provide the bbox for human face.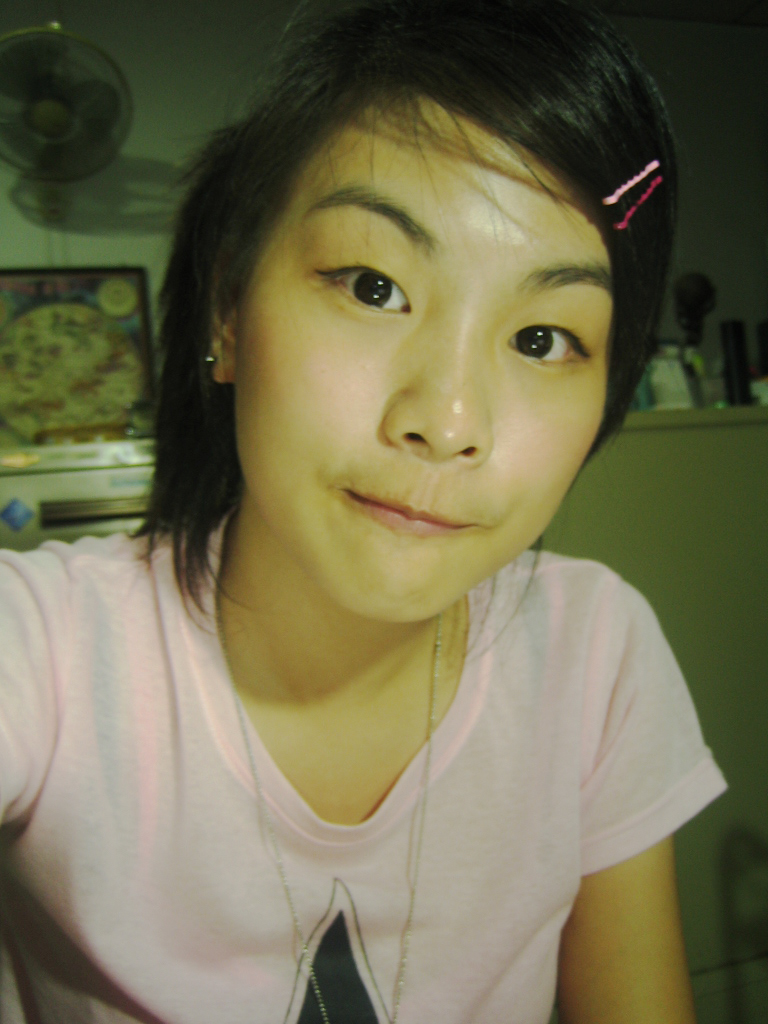
detection(227, 87, 632, 650).
